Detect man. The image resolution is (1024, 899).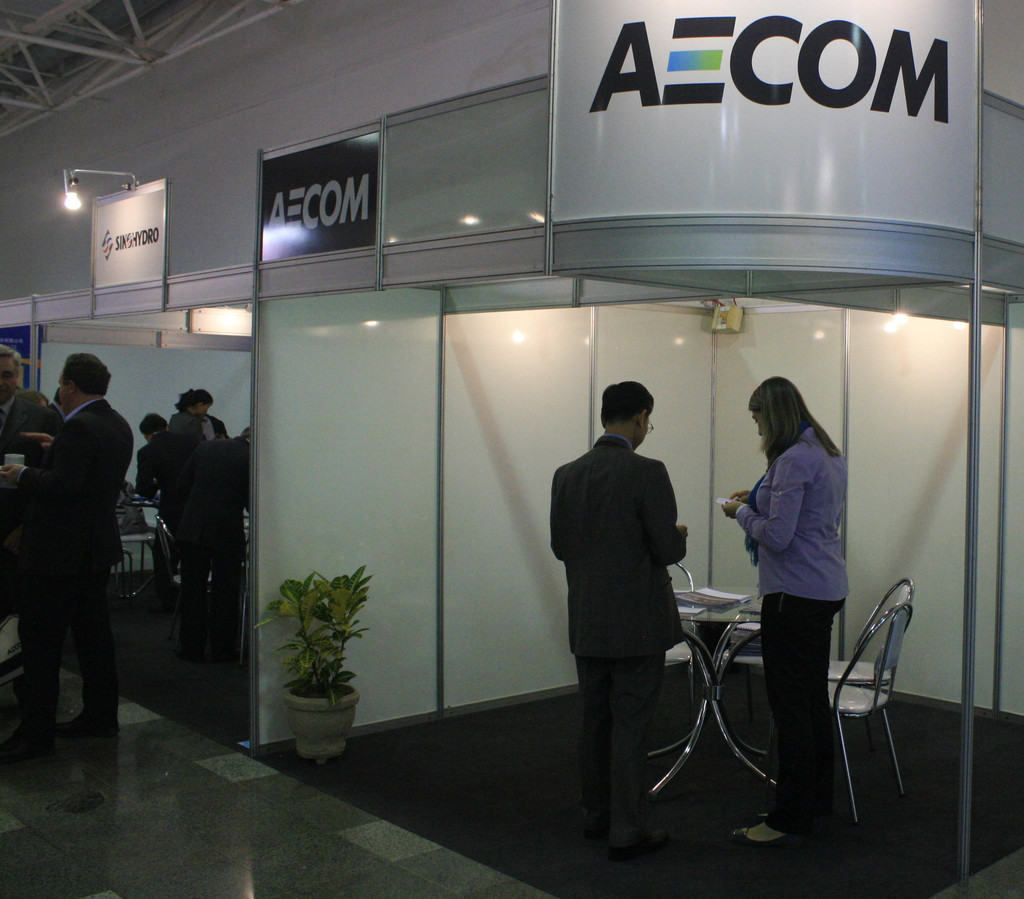
crop(178, 423, 244, 662).
